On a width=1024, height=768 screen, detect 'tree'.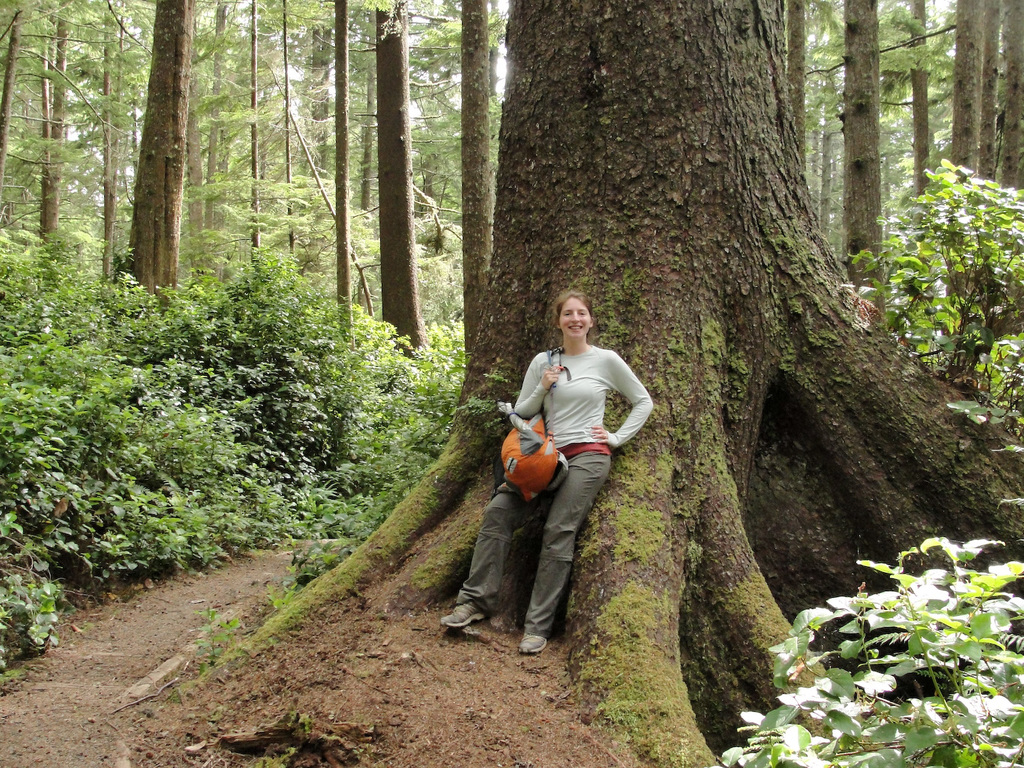
(x1=1003, y1=0, x2=1023, y2=193).
